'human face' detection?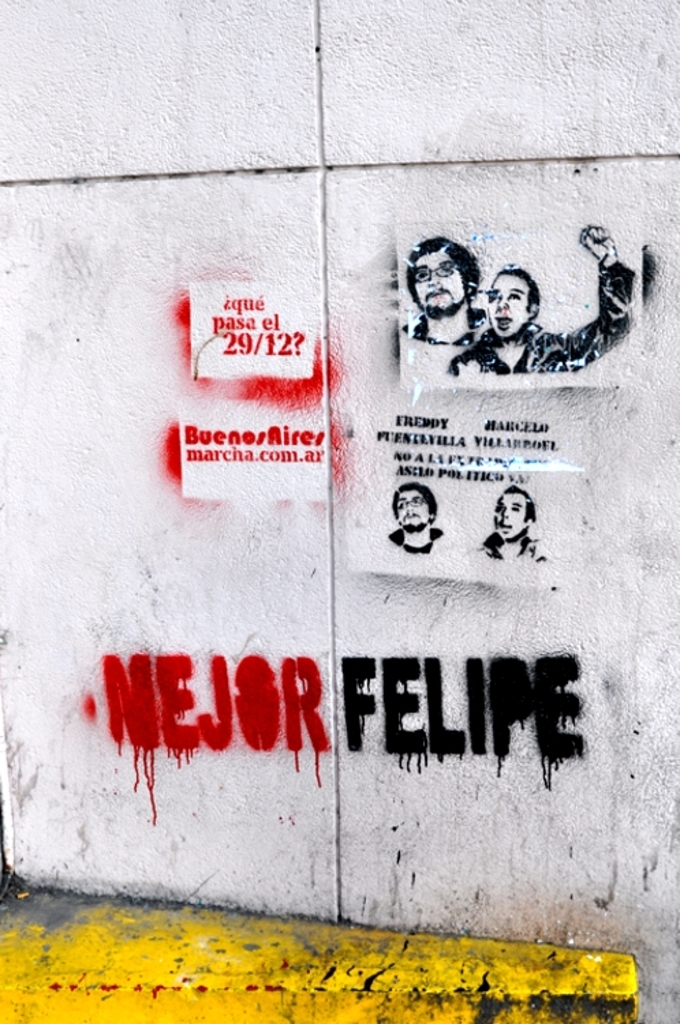
x1=415 y1=251 x2=467 y2=317
